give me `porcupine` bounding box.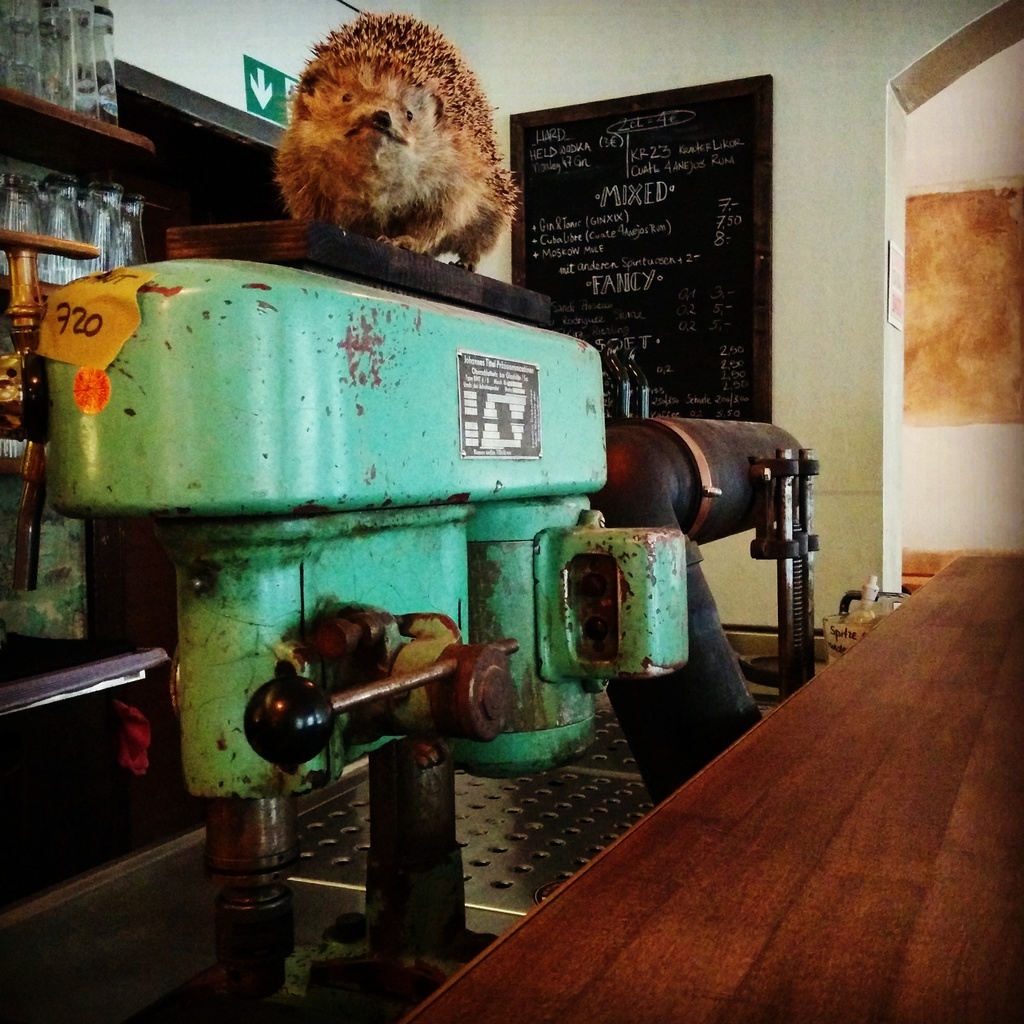
{"left": 262, "top": 29, "right": 504, "bottom": 270}.
